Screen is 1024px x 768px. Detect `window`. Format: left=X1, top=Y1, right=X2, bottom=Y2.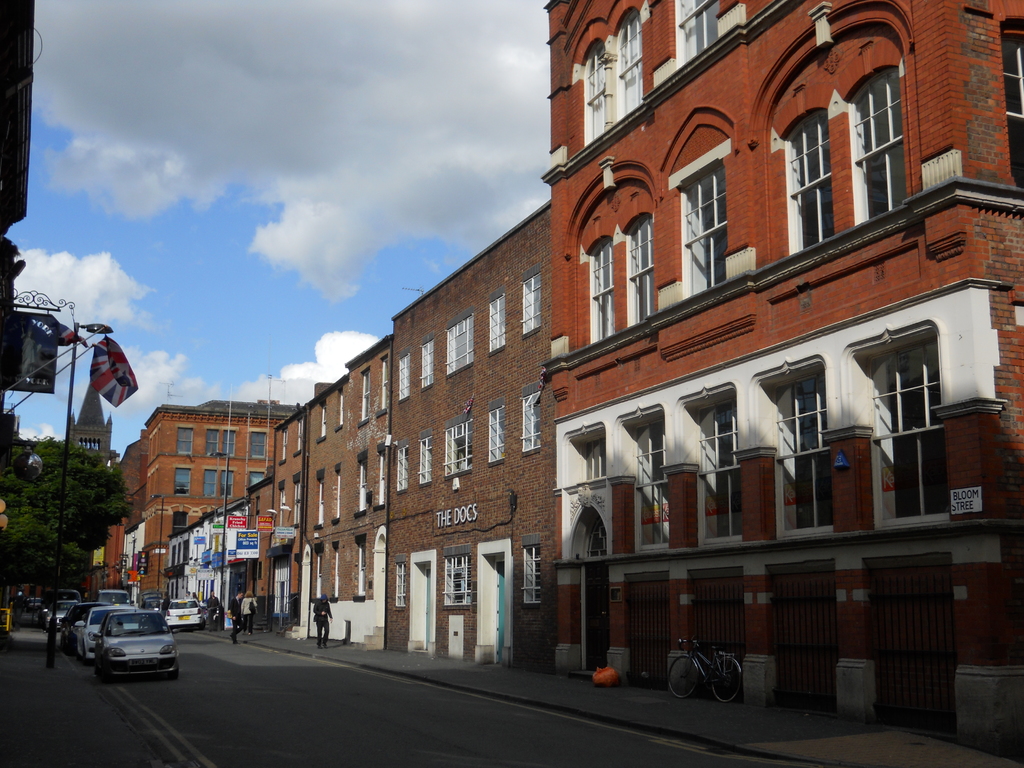
left=361, top=371, right=367, bottom=420.
